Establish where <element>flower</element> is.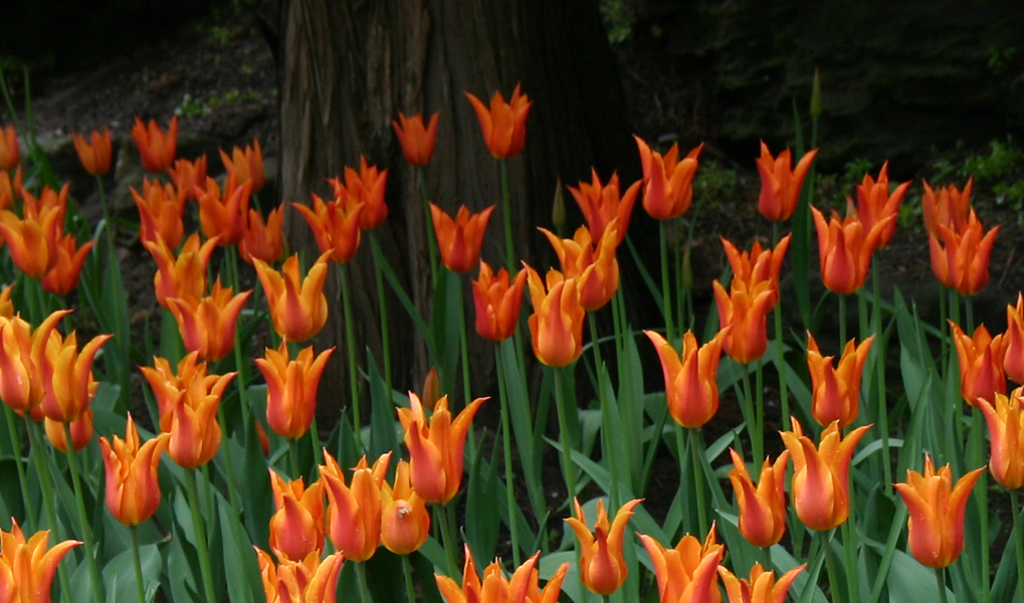
Established at (328,155,386,230).
